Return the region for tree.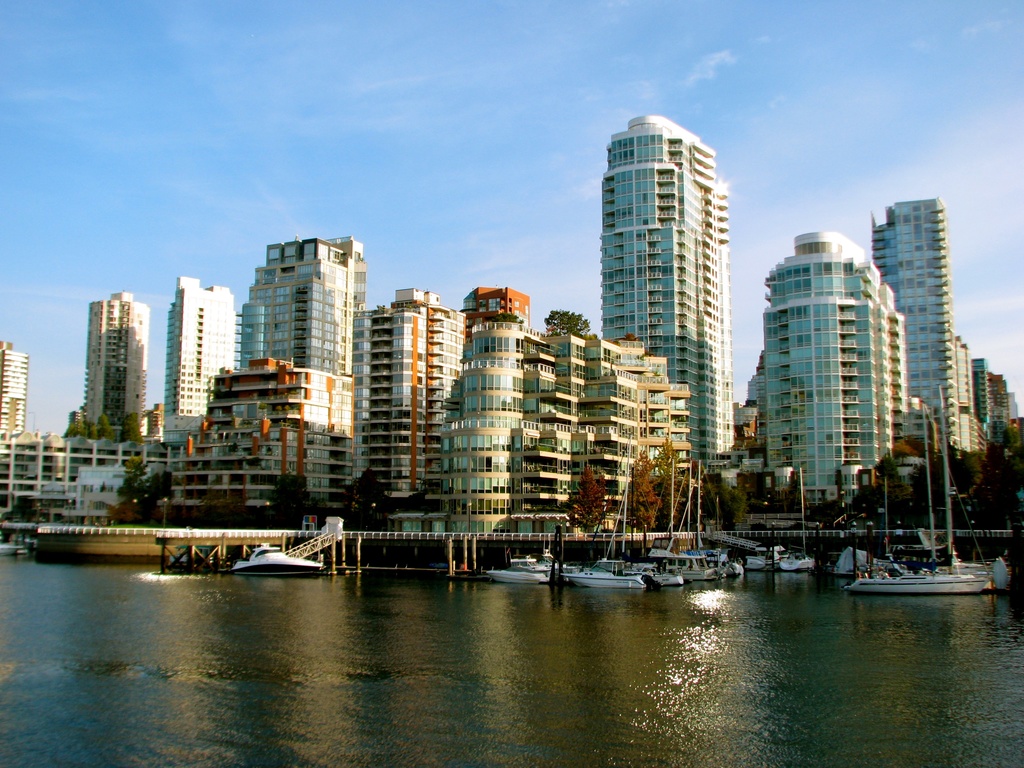
box=[355, 470, 387, 521].
